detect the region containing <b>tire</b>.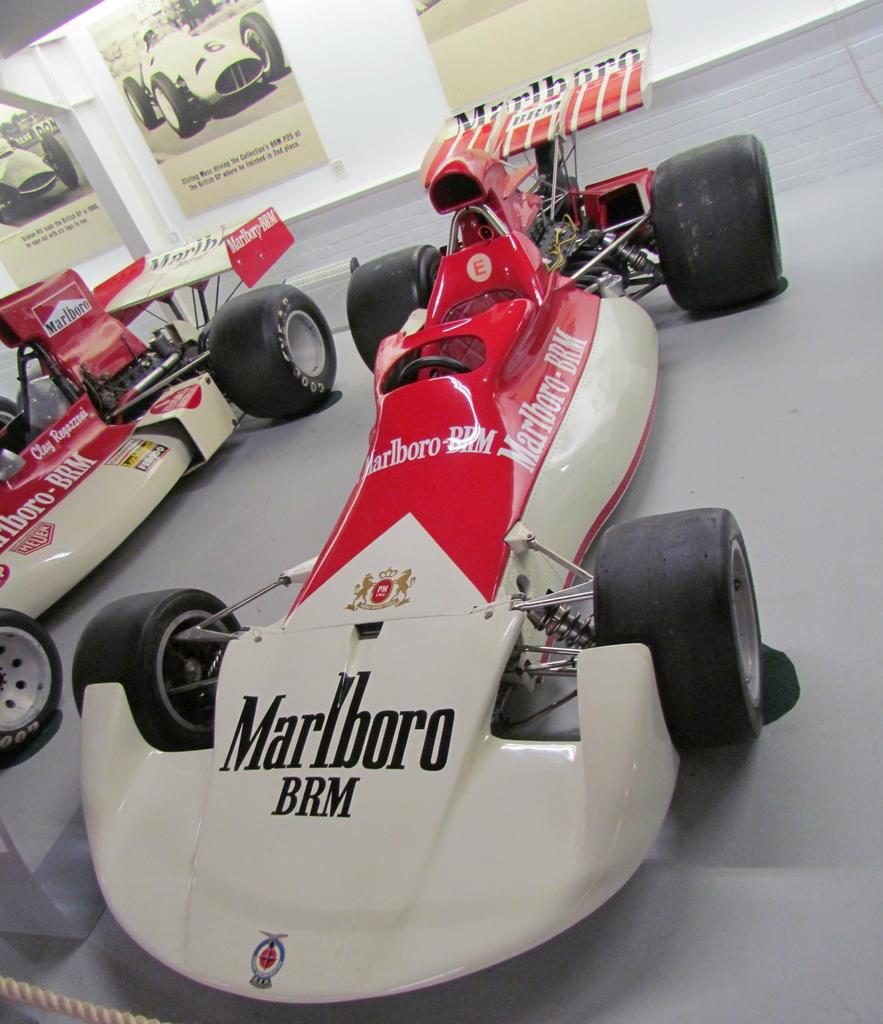
{"x1": 19, "y1": 364, "x2": 43, "y2": 410}.
